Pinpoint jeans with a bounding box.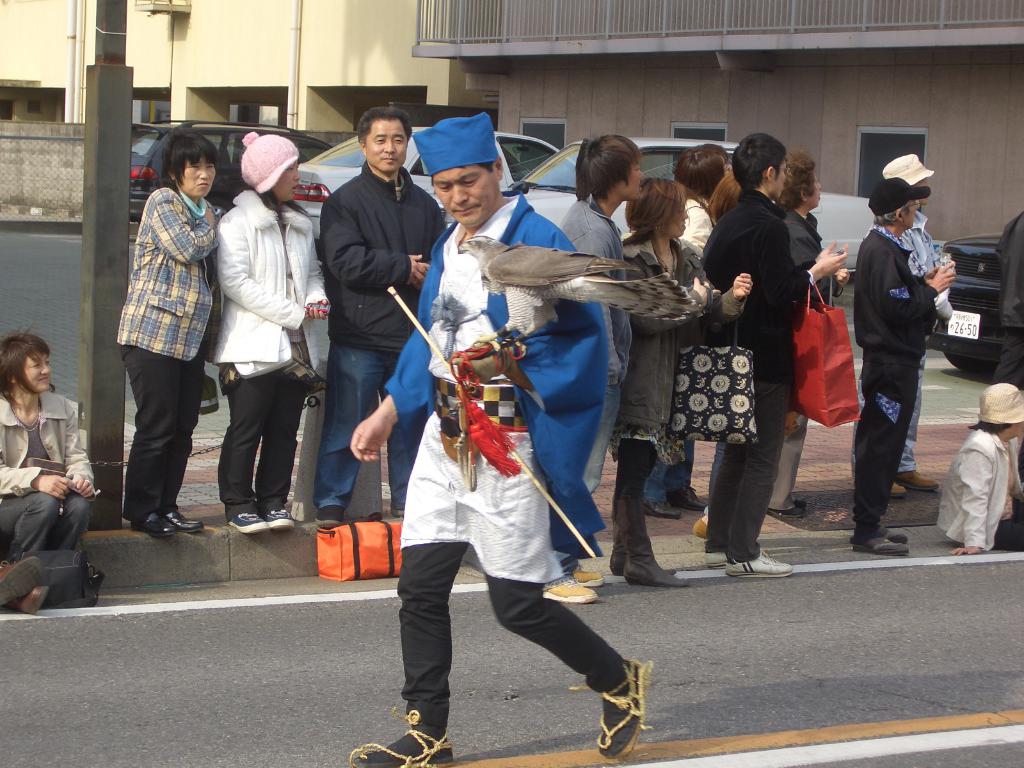
region(308, 333, 415, 527).
